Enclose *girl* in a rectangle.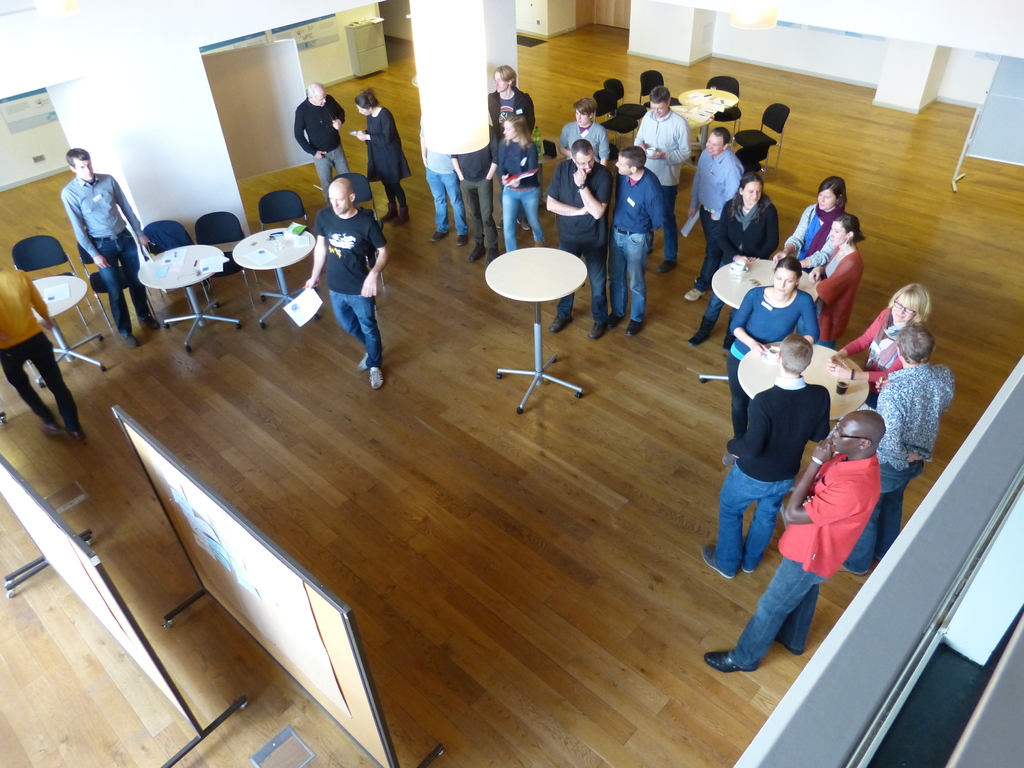
bbox=[356, 87, 417, 228].
